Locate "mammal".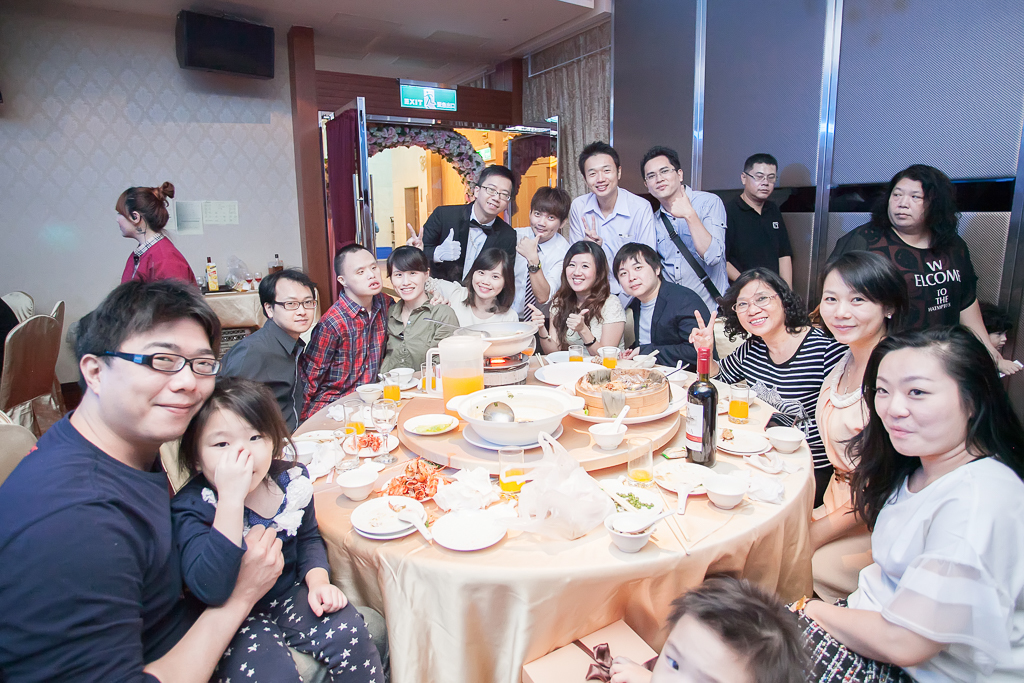
Bounding box: bbox=[809, 295, 1023, 682].
